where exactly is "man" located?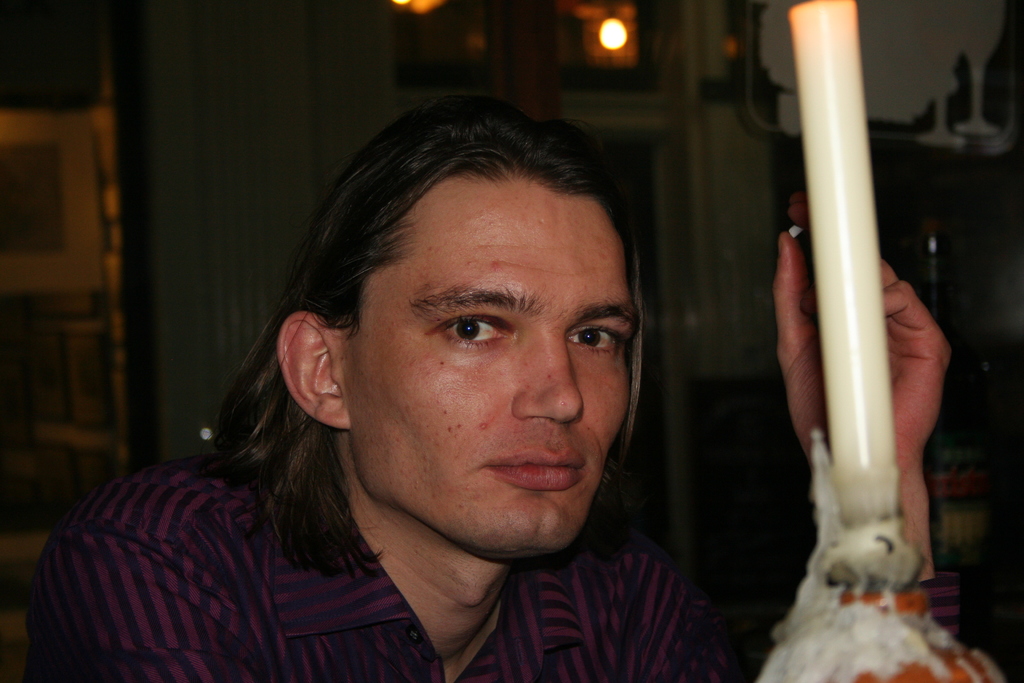
Its bounding box is left=28, top=97, right=969, bottom=682.
